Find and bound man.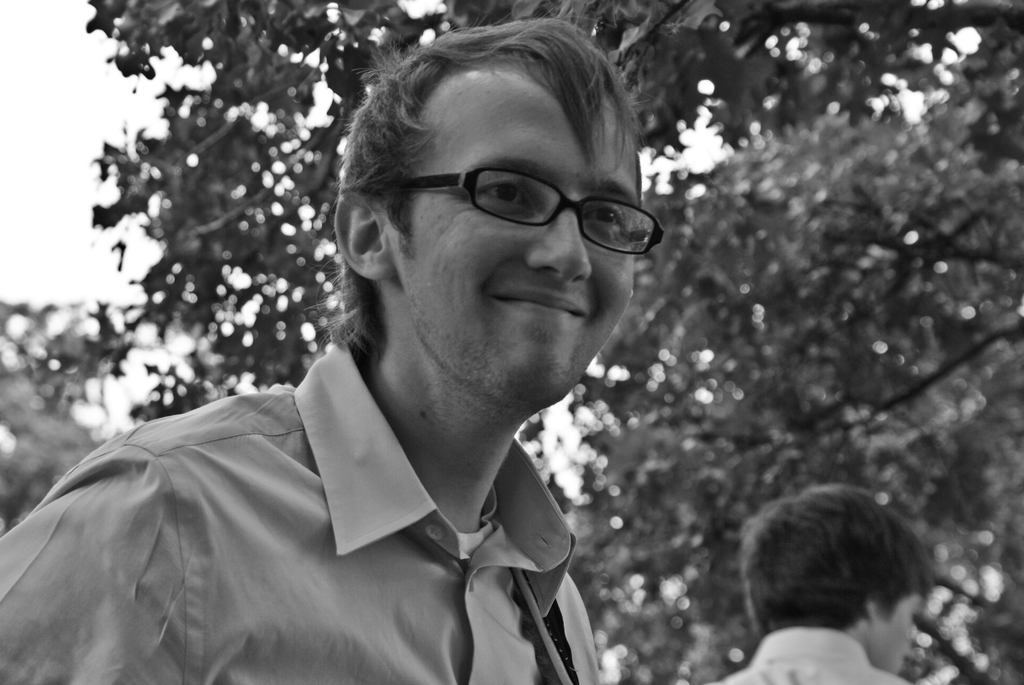
Bound: select_region(717, 480, 932, 684).
